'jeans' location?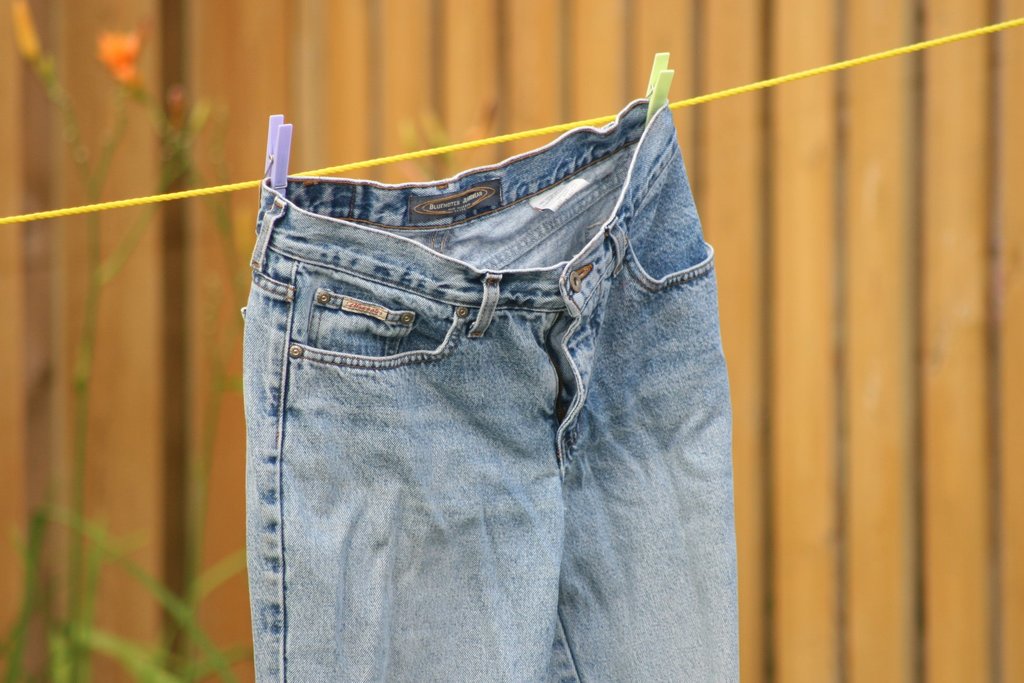
<bbox>237, 95, 745, 682</bbox>
